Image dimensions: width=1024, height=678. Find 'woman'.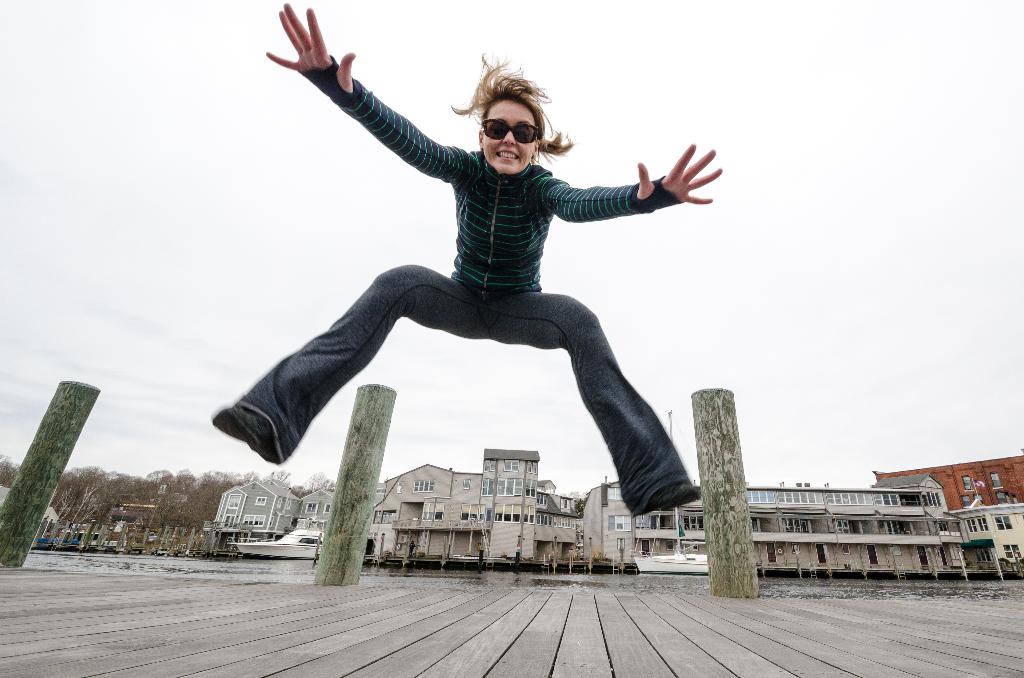
x1=212, y1=23, x2=725, y2=581.
